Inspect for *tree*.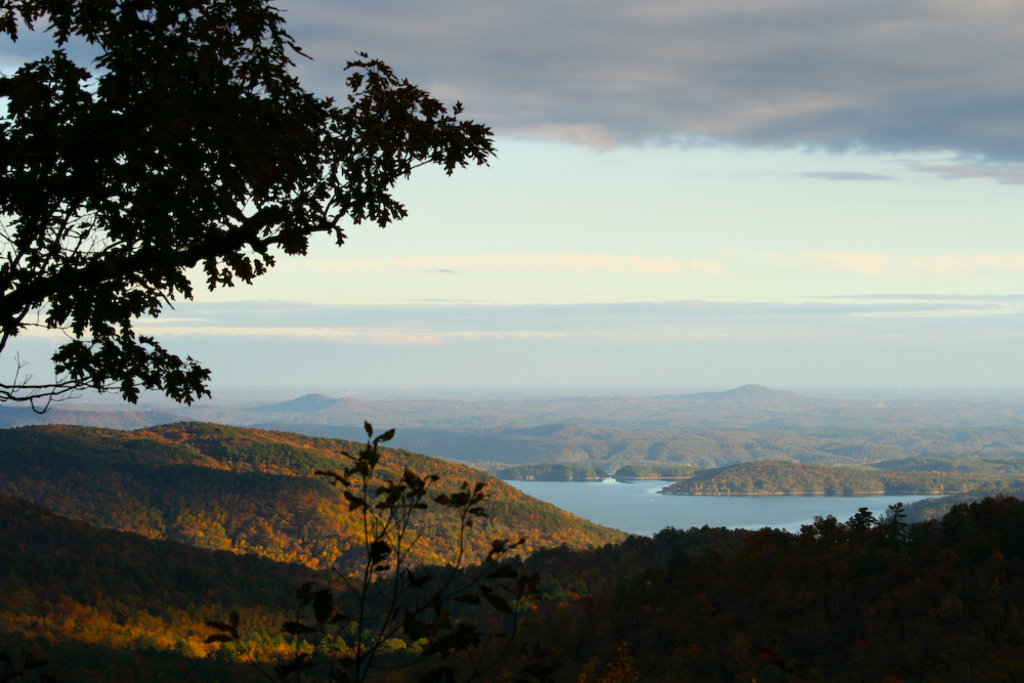
Inspection: Rect(26, 34, 478, 424).
